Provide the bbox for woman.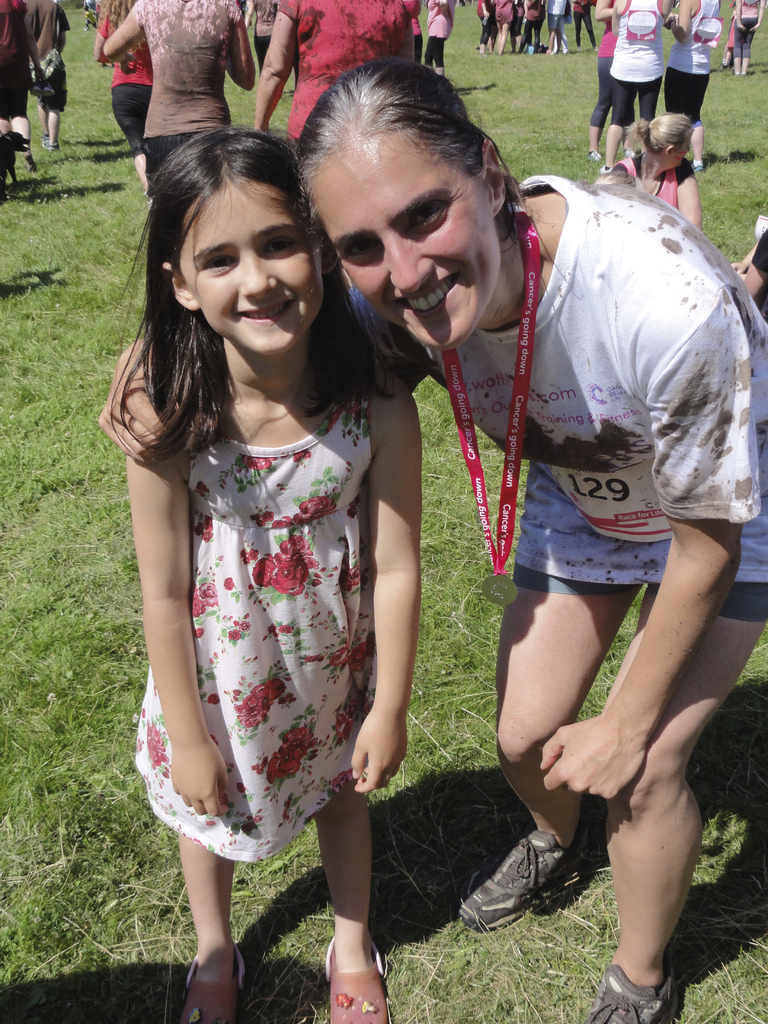
591 0 658 180.
